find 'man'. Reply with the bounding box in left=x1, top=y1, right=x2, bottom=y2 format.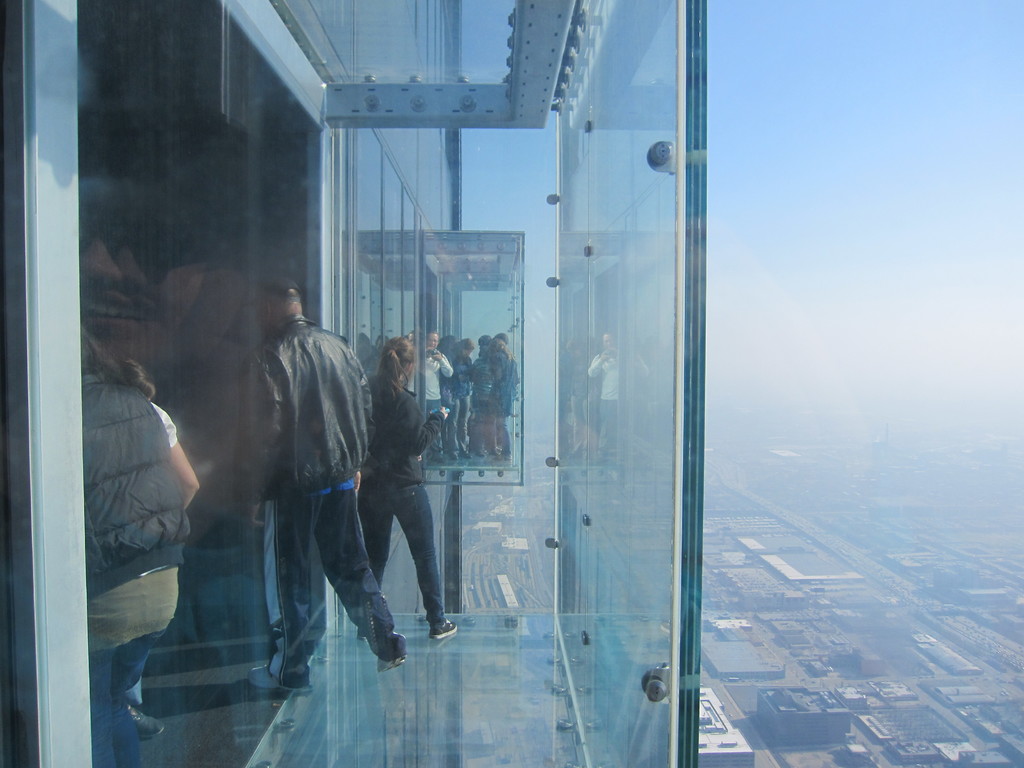
left=239, top=272, right=408, bottom=696.
